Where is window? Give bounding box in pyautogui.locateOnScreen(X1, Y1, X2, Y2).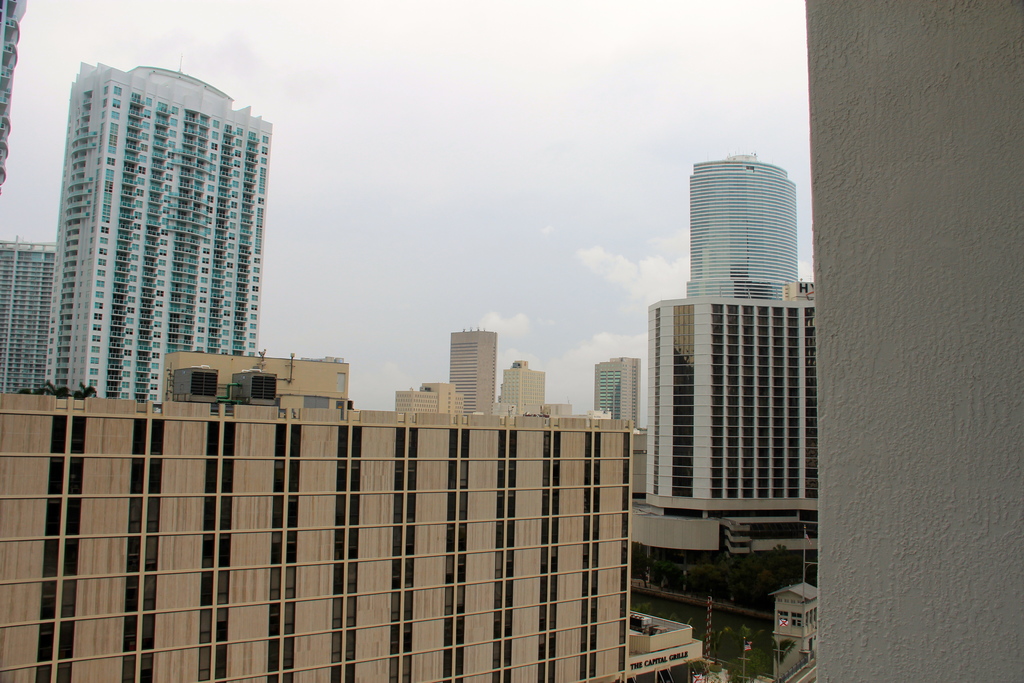
pyautogui.locateOnScreen(95, 300, 104, 314).
